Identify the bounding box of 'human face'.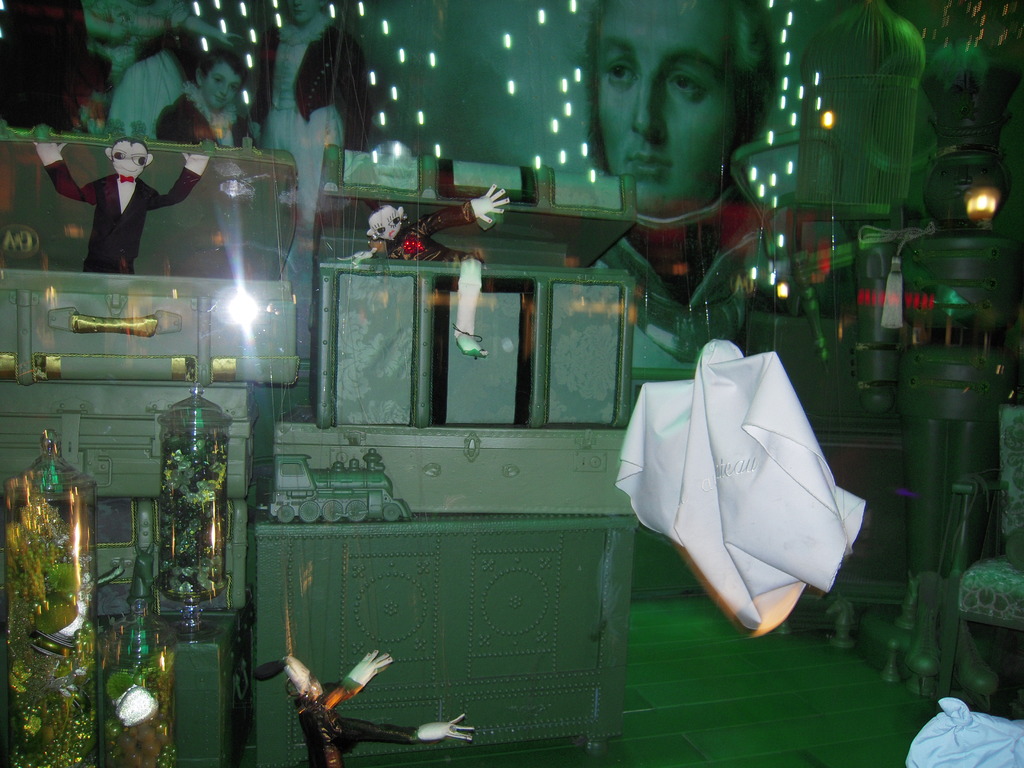
599,0,731,205.
